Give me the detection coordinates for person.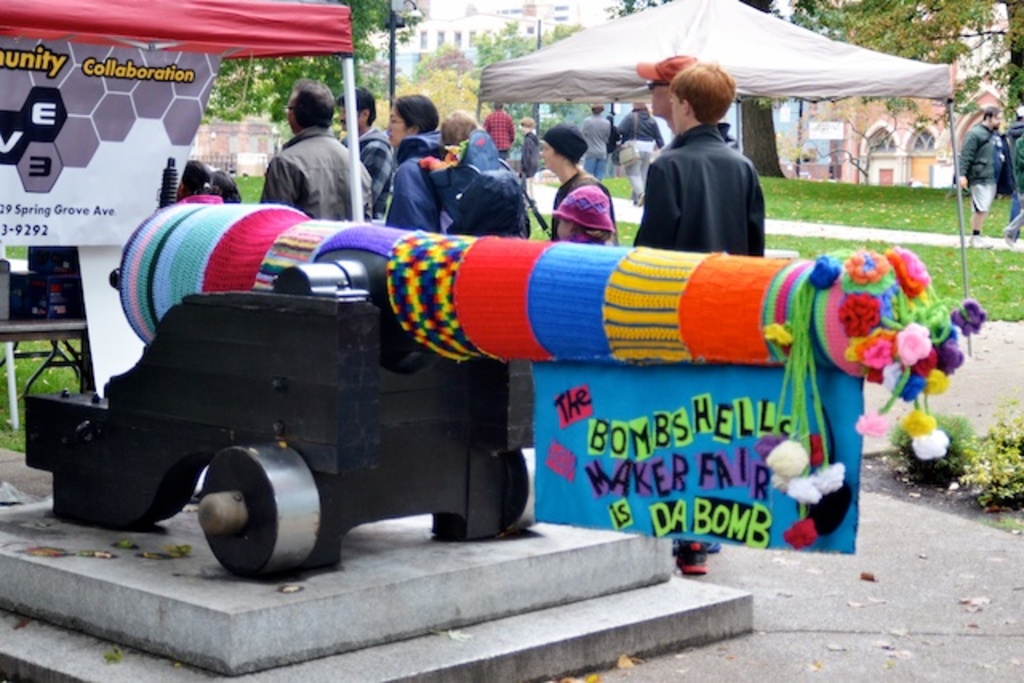
left=955, top=99, right=1011, bottom=250.
